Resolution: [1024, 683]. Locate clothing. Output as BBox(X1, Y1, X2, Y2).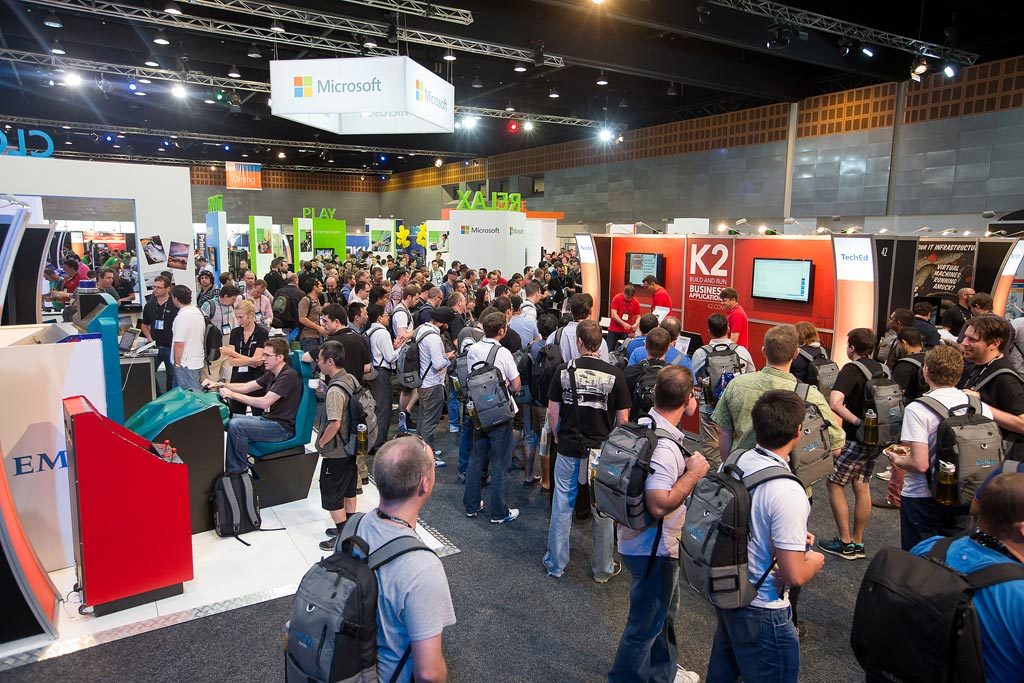
BBox(312, 366, 365, 511).
